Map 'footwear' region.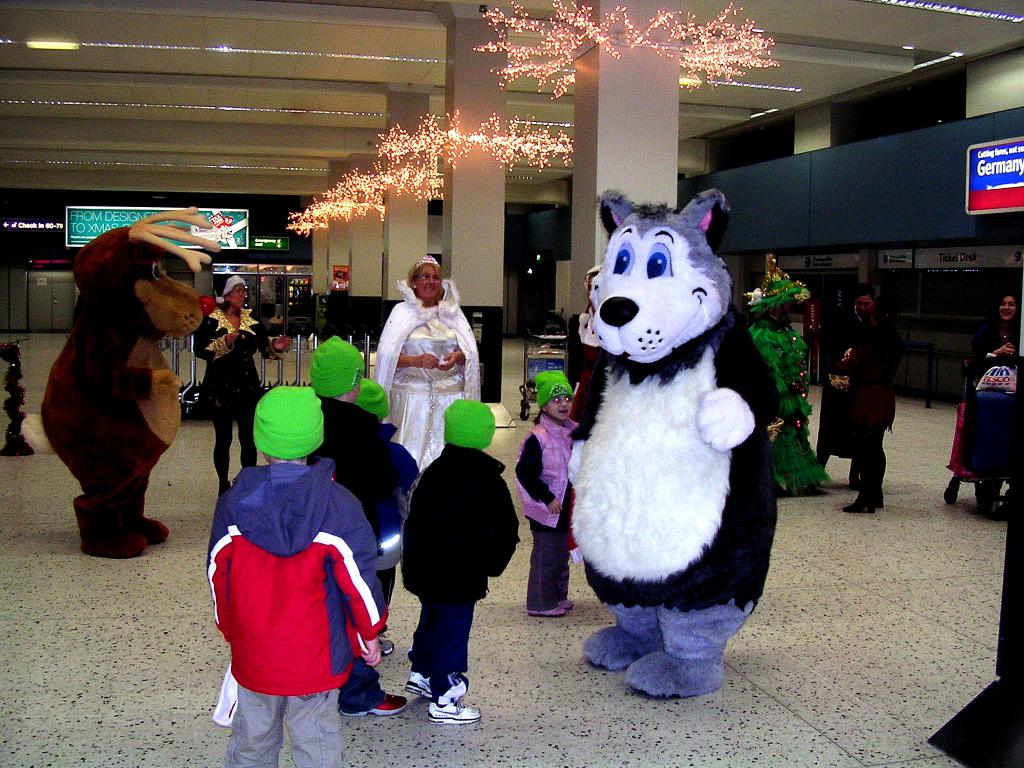
Mapped to x1=217, y1=481, x2=232, y2=495.
